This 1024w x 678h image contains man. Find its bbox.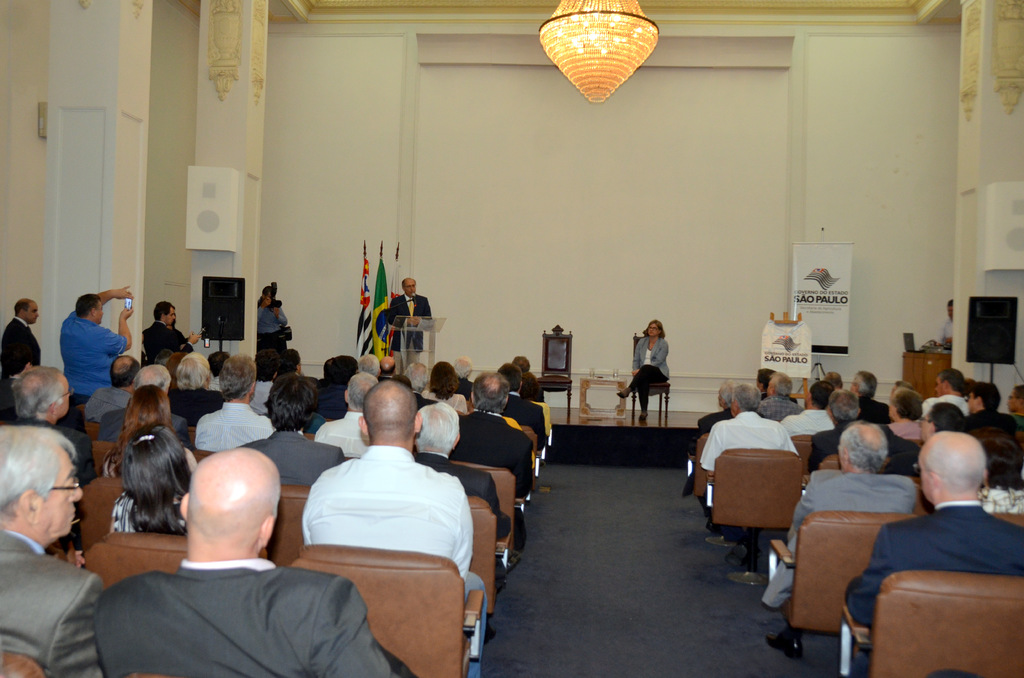
[left=59, top=286, right=136, bottom=396].
